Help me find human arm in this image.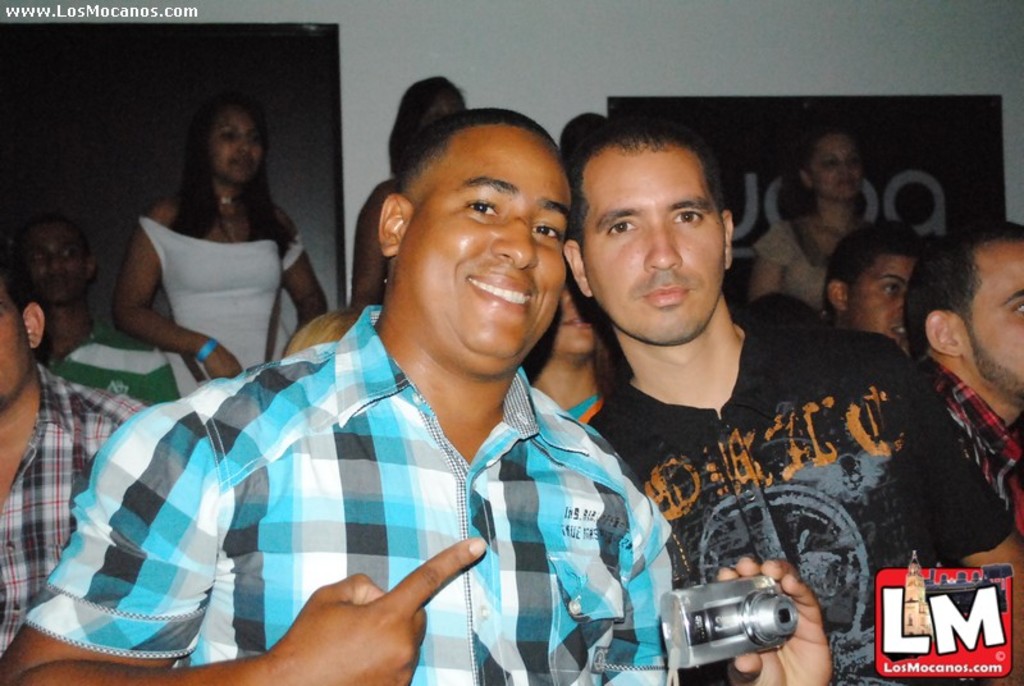
Found it: [274,205,330,330].
